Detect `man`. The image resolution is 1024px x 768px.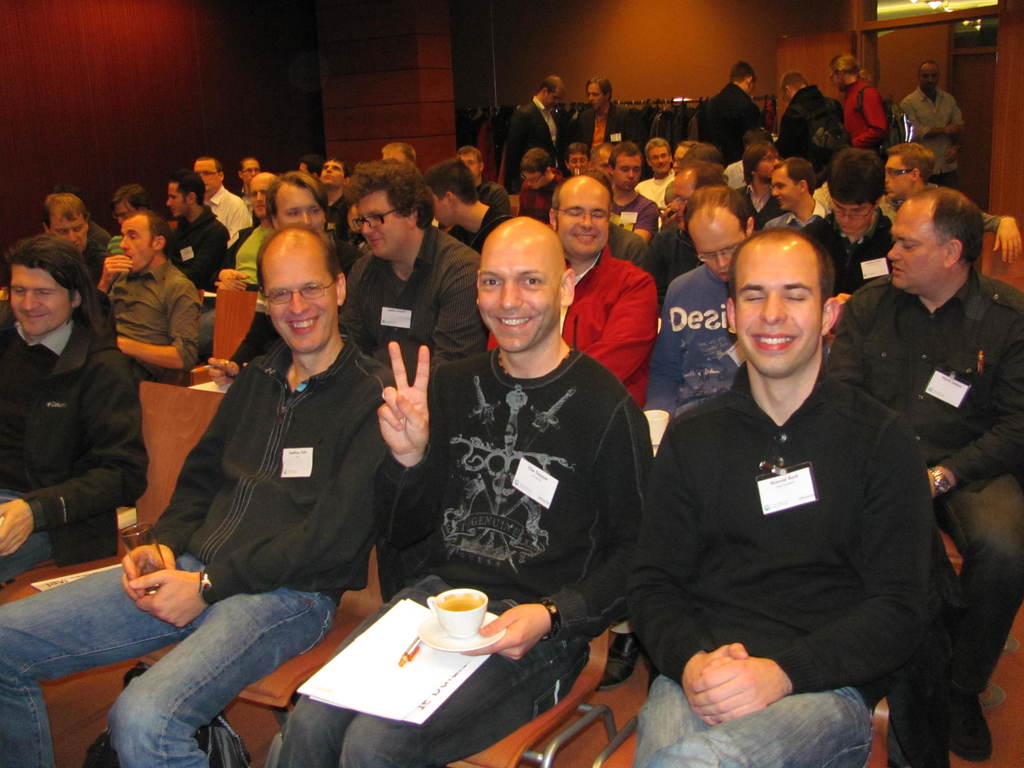
828:178:1023:762.
